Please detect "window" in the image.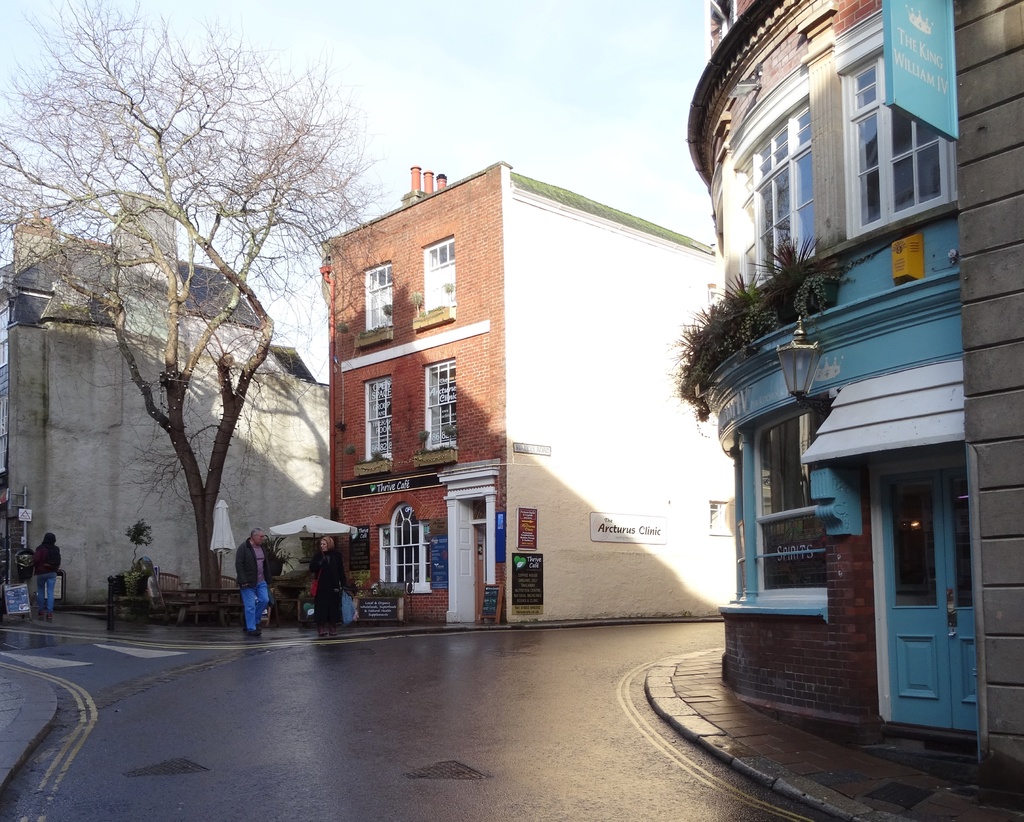
bbox(349, 374, 396, 474).
